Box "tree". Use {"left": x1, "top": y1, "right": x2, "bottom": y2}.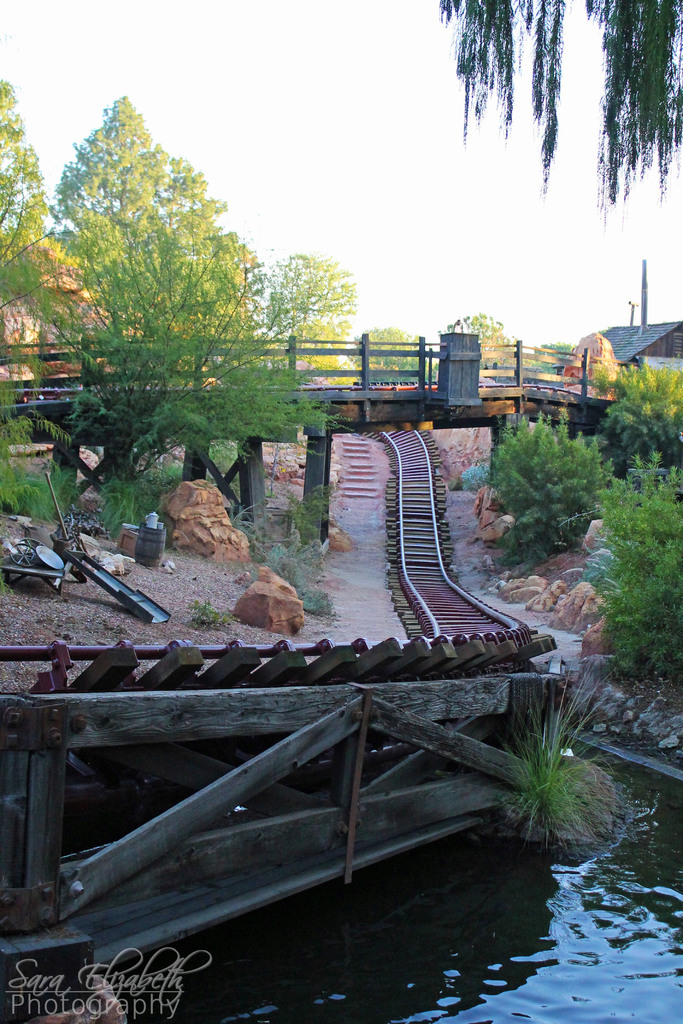
{"left": 65, "top": 302, "right": 334, "bottom": 508}.
